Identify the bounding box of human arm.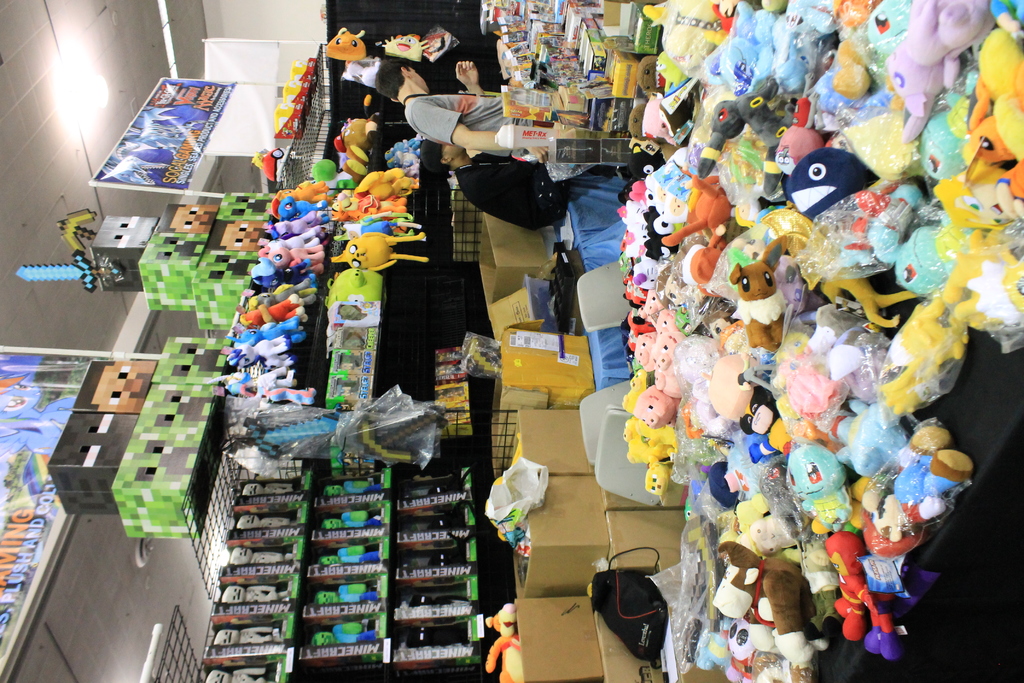
474,179,543,225.
